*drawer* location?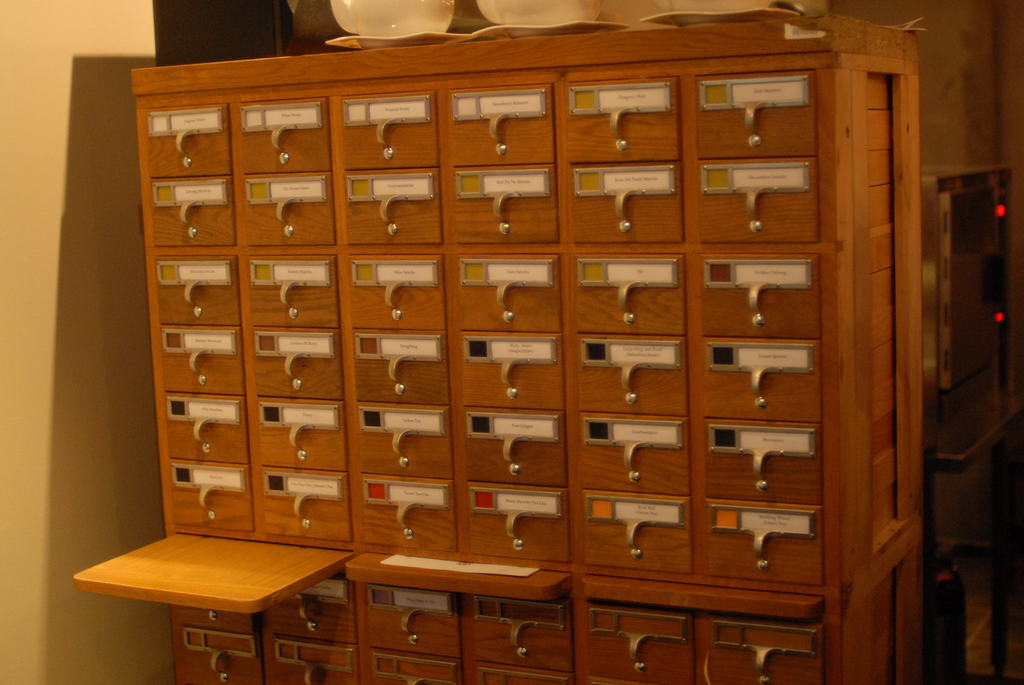
left=466, top=481, right=570, bottom=562
